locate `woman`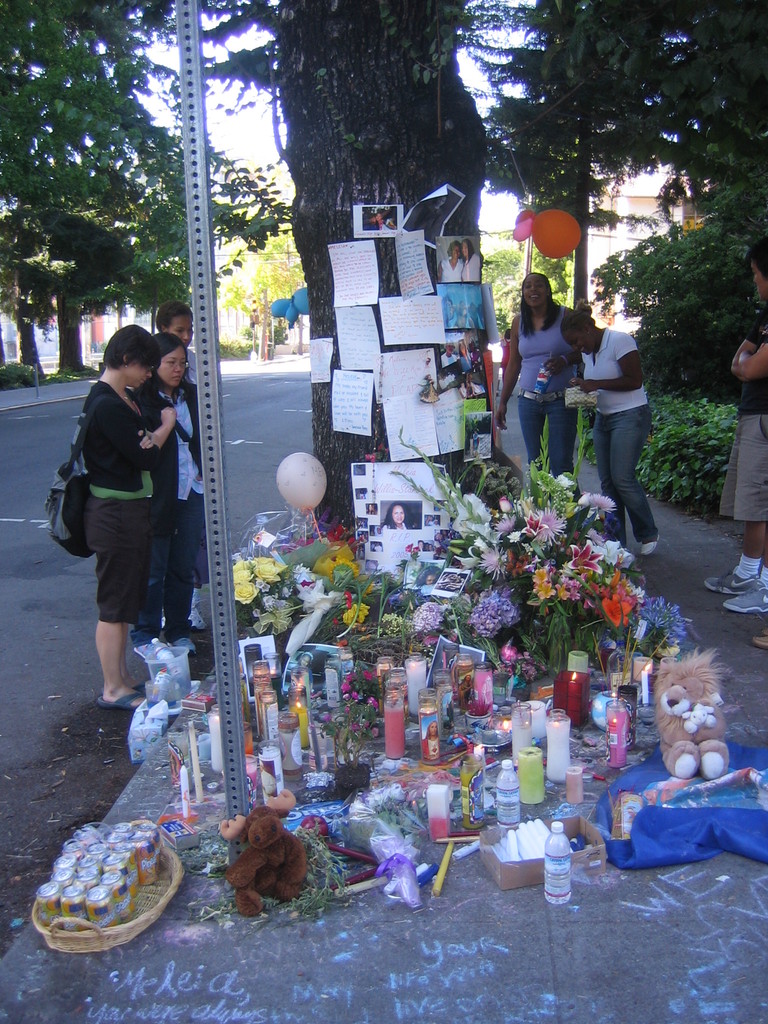
region(557, 267, 668, 550)
